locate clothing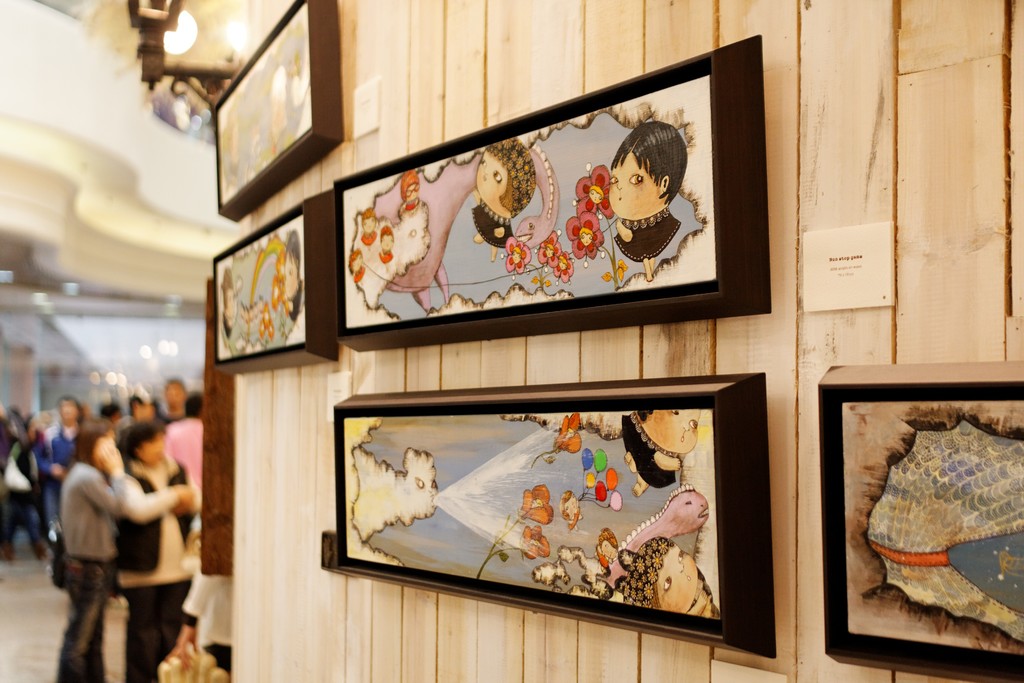
crop(223, 310, 232, 339)
